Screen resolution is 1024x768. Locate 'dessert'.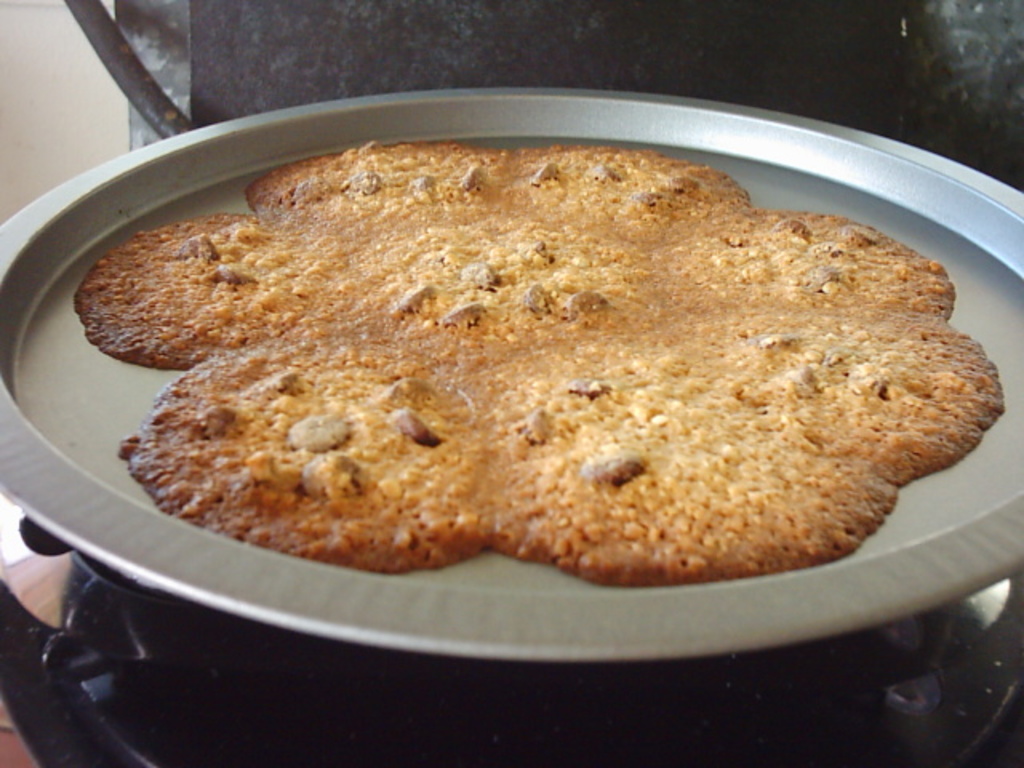
<box>74,136,1002,586</box>.
